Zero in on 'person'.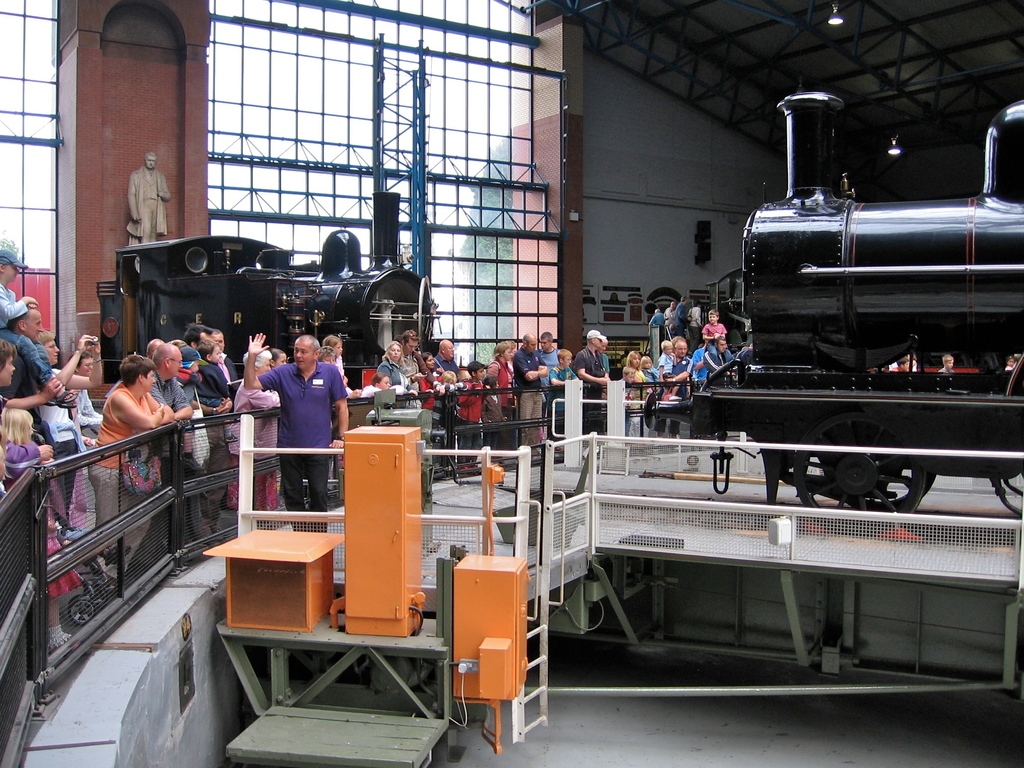
Zeroed in: [left=490, top=340, right=517, bottom=454].
